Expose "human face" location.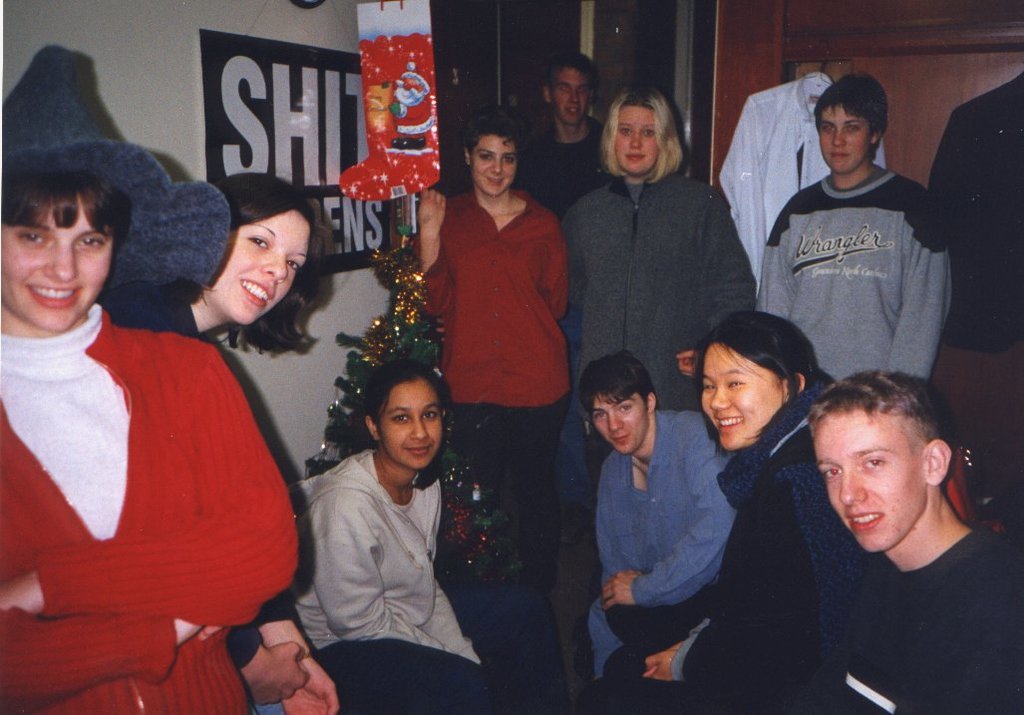
Exposed at l=213, t=201, r=313, b=335.
